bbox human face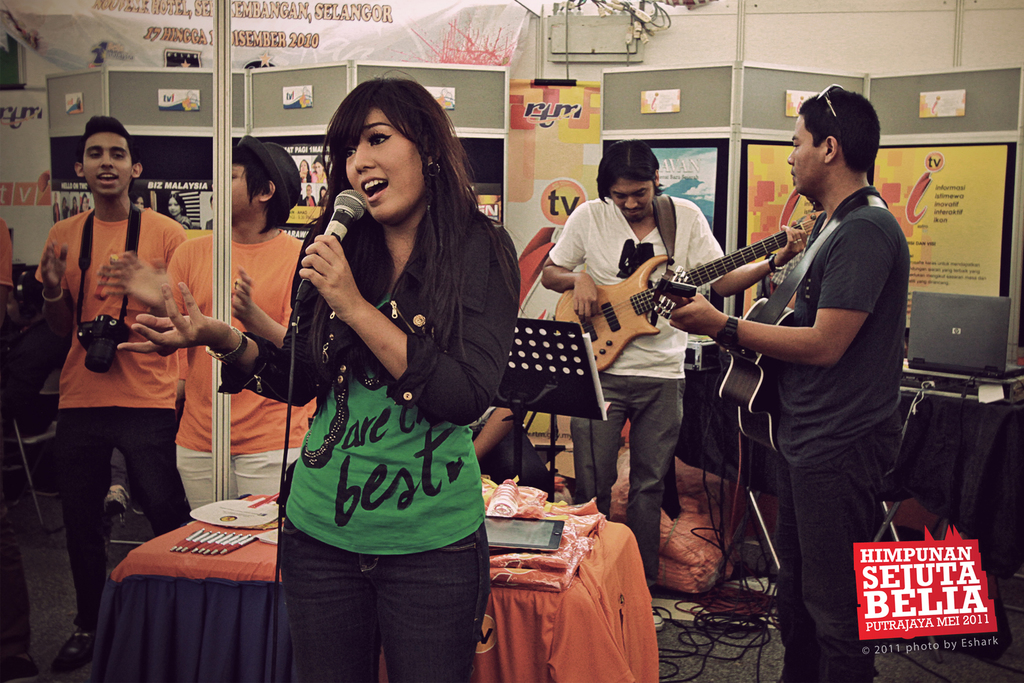
[170,200,177,217]
